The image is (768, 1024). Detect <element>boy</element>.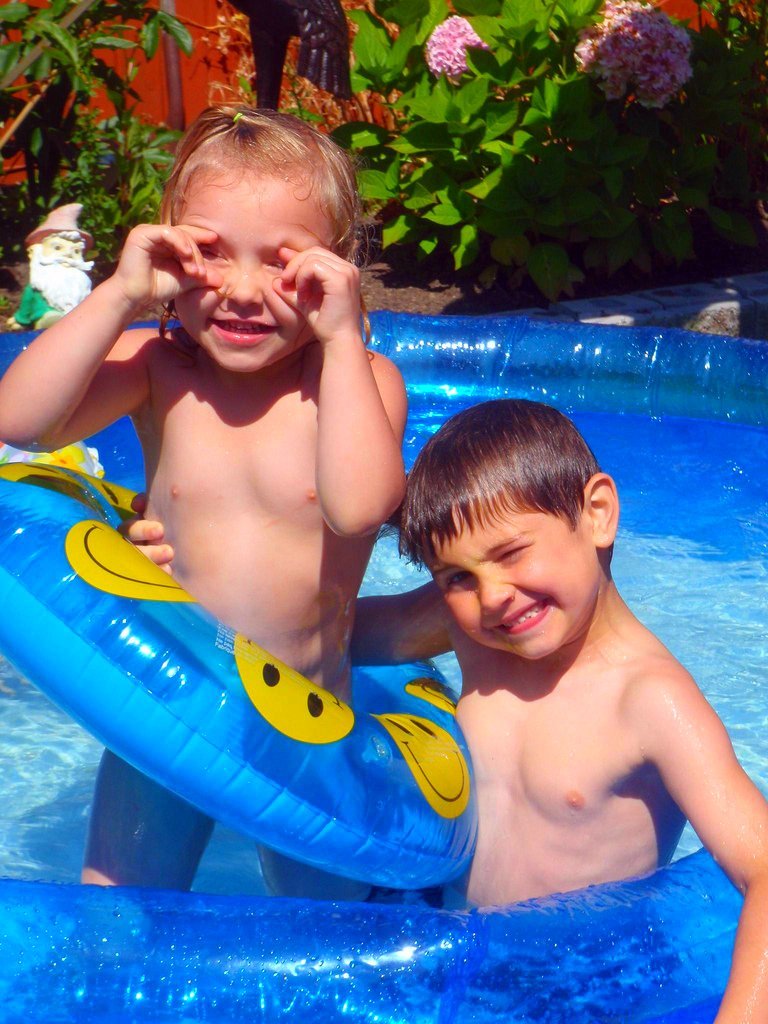
Detection: (121, 389, 767, 1023).
